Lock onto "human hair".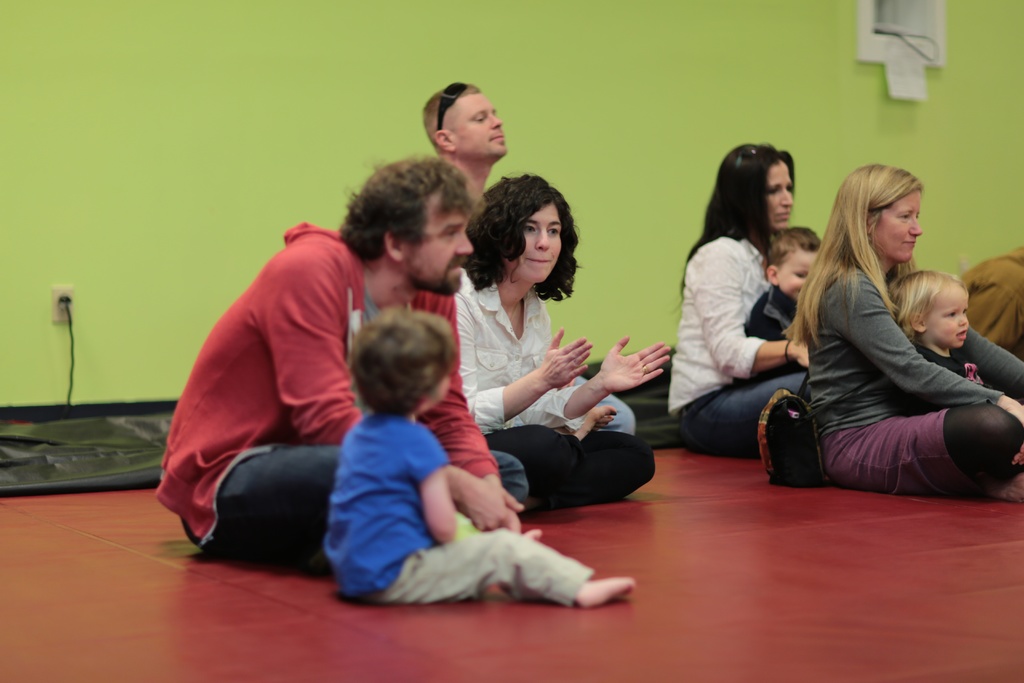
Locked: <bbox>360, 309, 468, 429</bbox>.
